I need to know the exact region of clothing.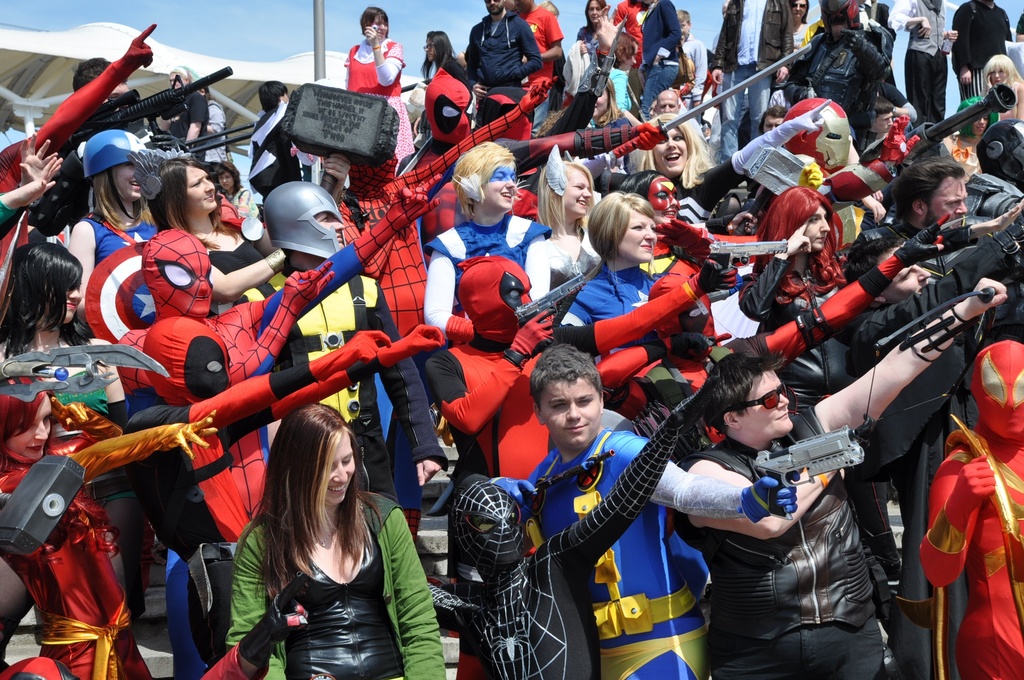
Region: 566 429 698 679.
